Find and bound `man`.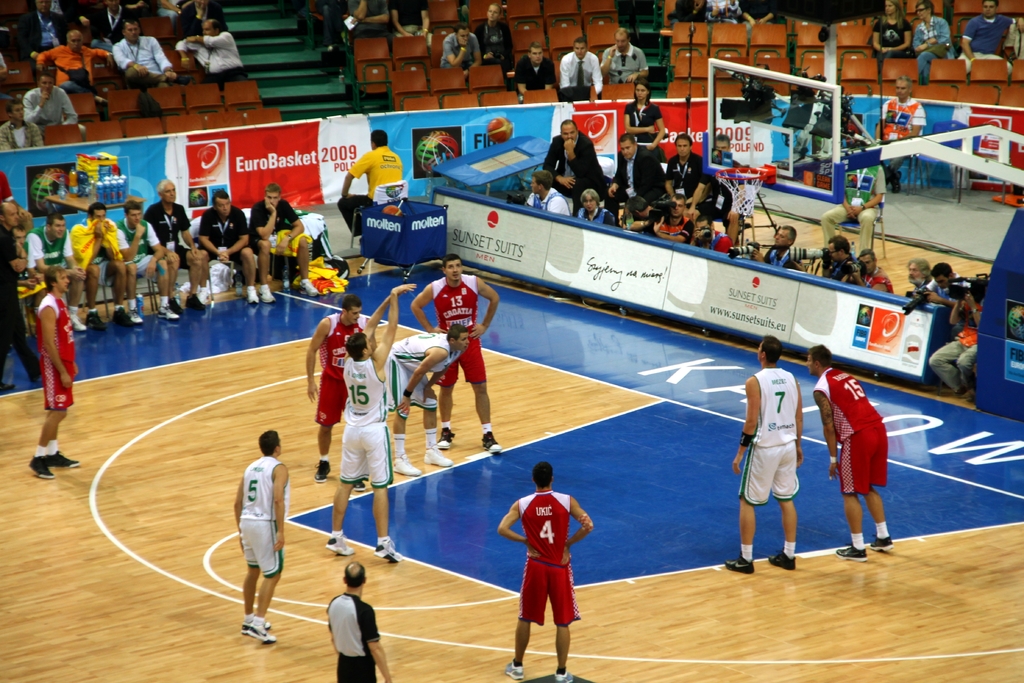
Bound: region(15, 0, 76, 61).
